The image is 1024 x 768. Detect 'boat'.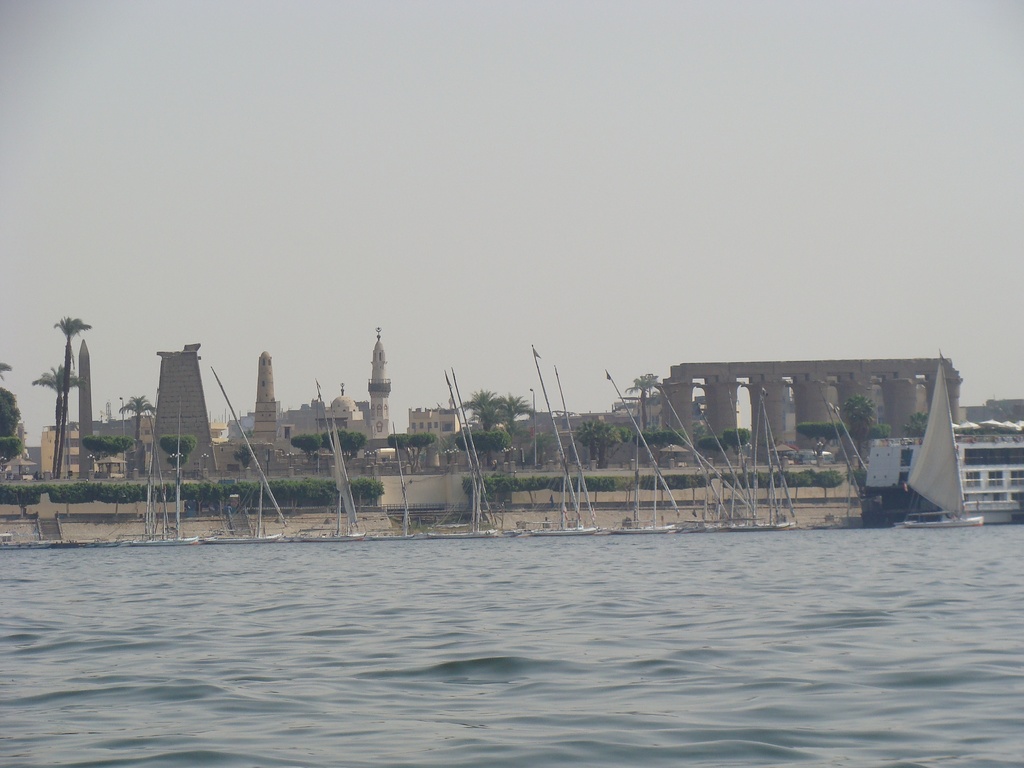
Detection: select_region(199, 367, 284, 544).
